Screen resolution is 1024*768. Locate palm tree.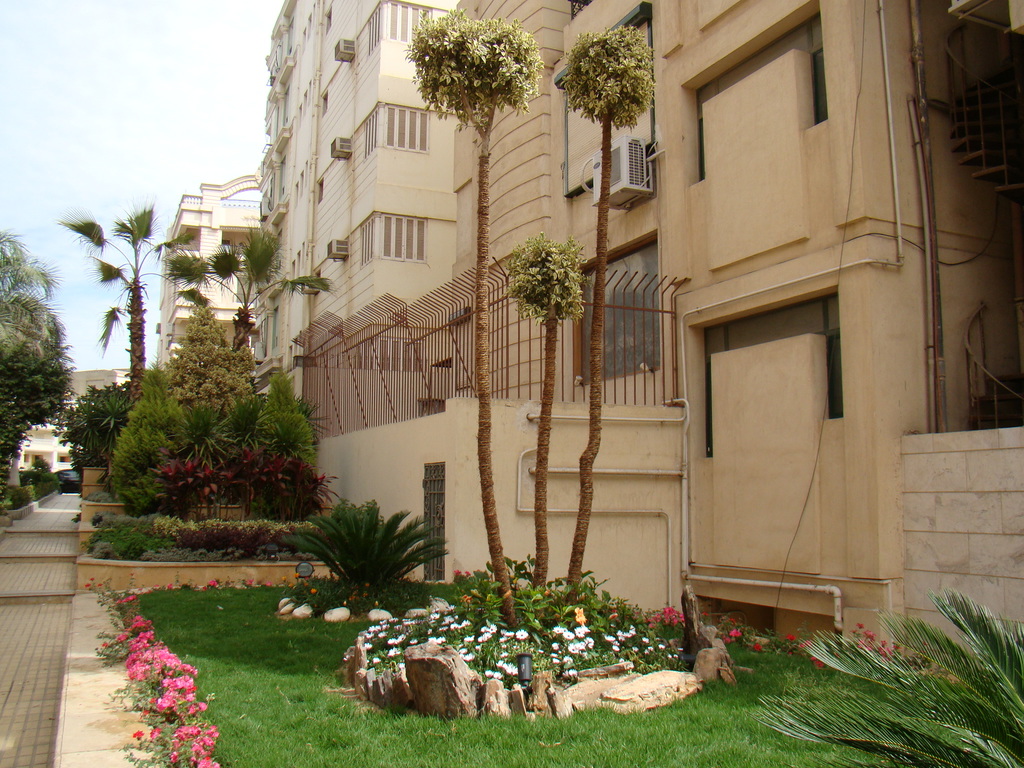
BBox(167, 232, 284, 368).
